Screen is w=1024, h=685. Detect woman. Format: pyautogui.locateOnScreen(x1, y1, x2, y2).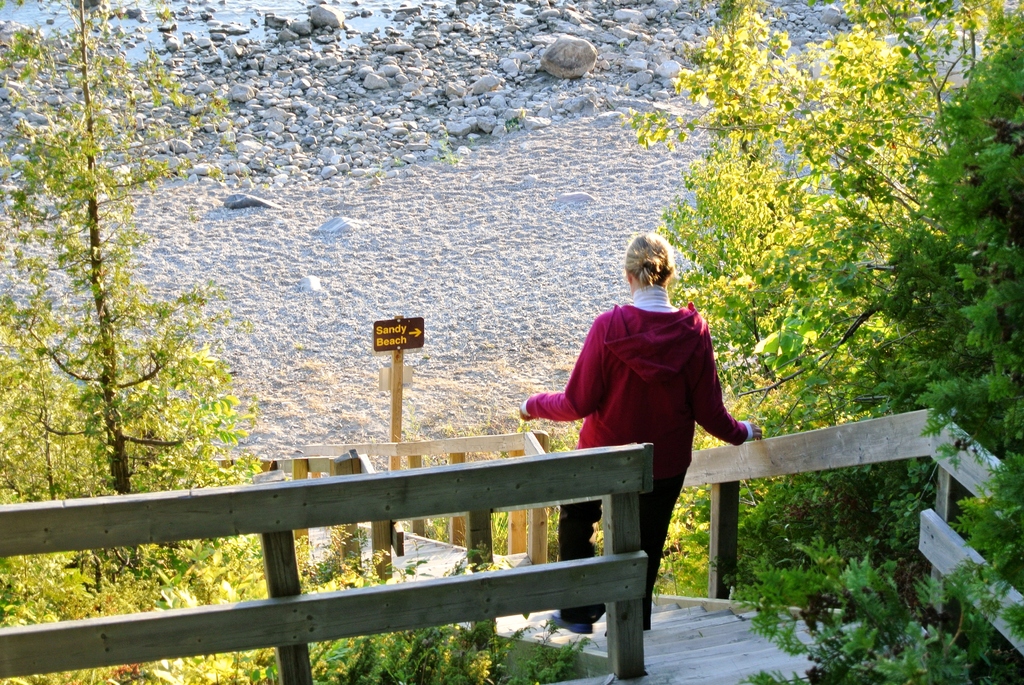
pyautogui.locateOnScreen(516, 232, 774, 663).
